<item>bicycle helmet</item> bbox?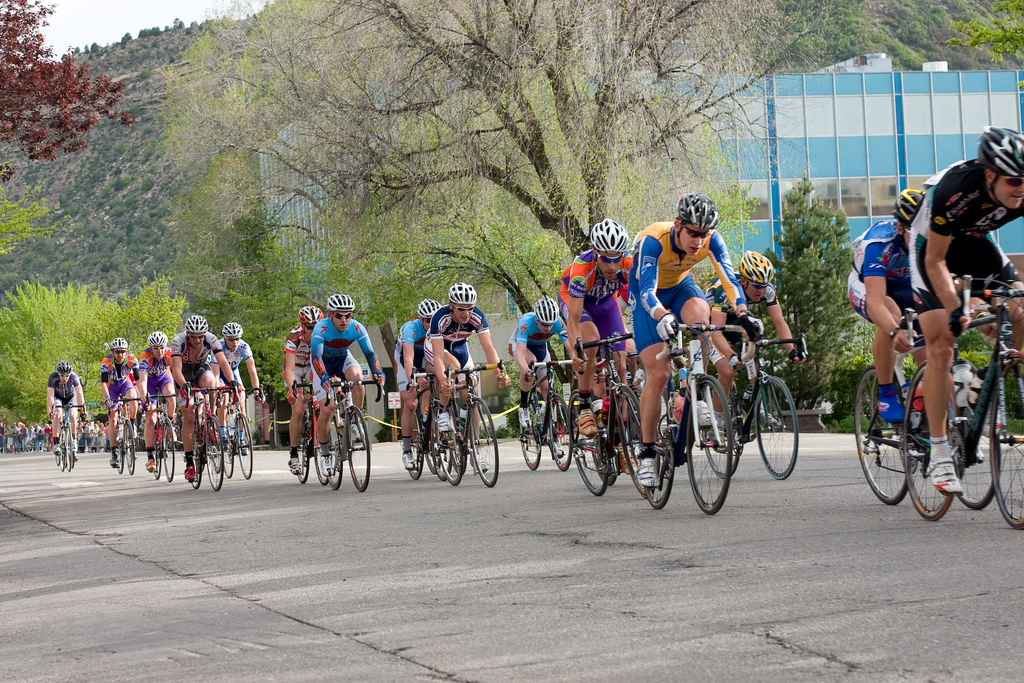
rect(303, 306, 323, 328)
